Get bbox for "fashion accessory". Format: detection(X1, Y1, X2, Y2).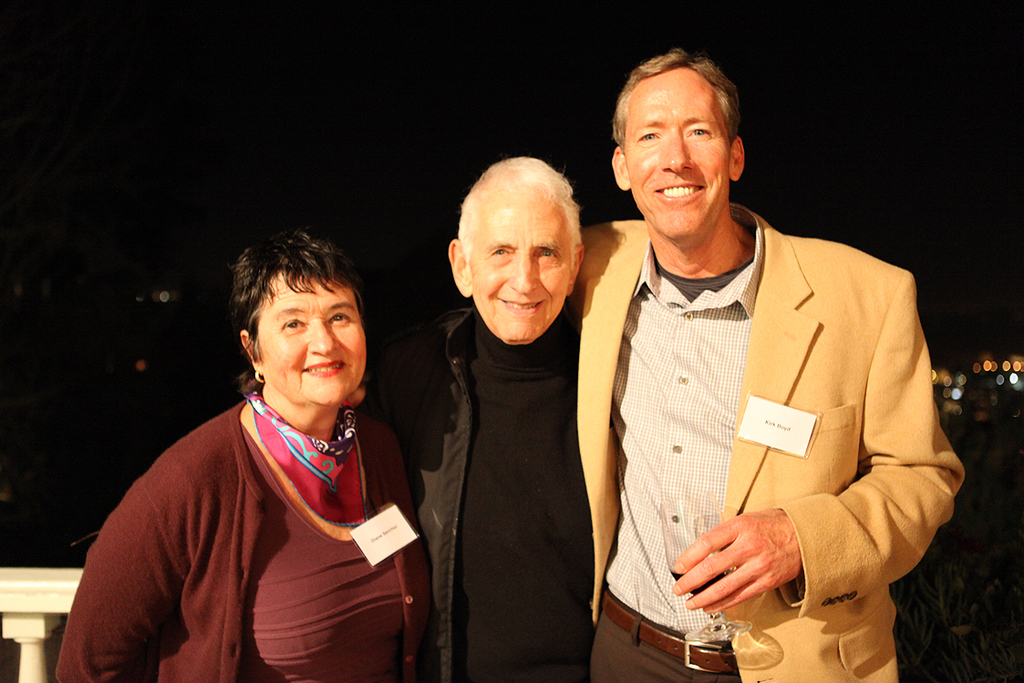
detection(599, 607, 739, 676).
